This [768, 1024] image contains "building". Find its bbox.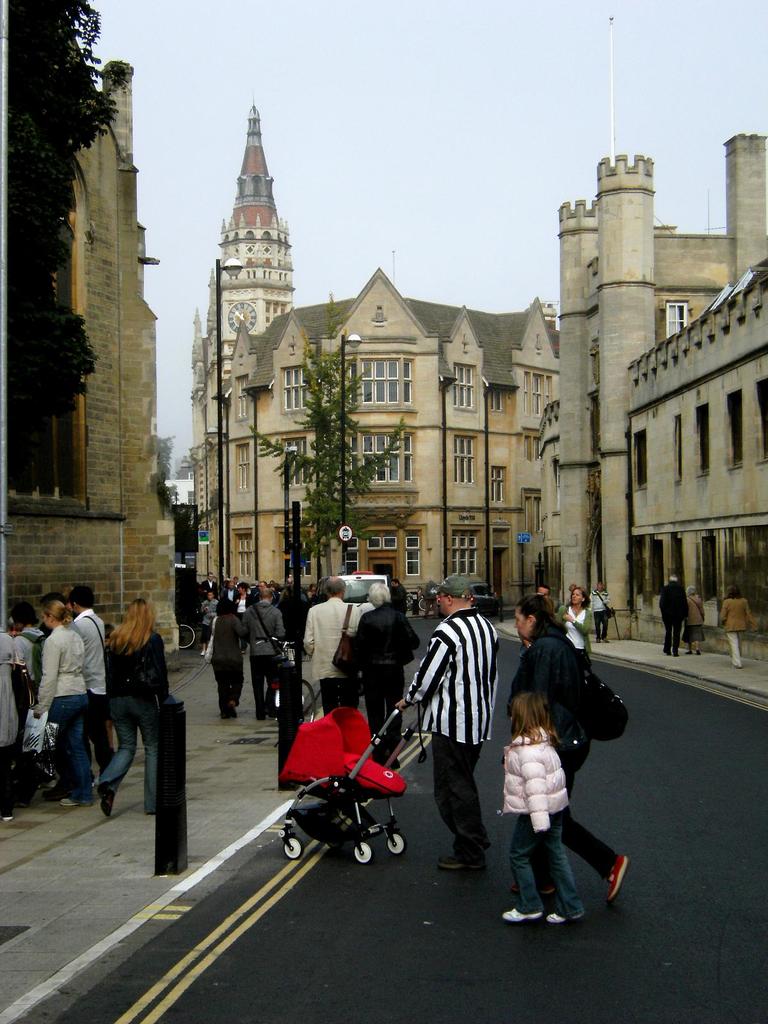
box=[189, 101, 558, 615].
